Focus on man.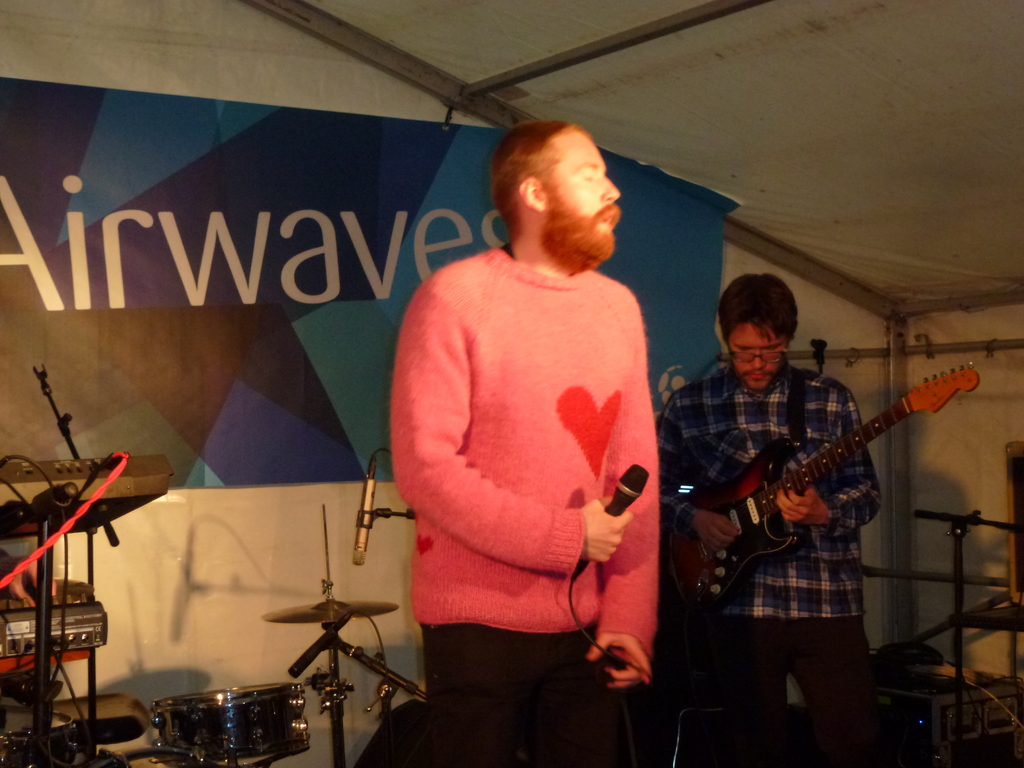
Focused at <bbox>394, 95, 682, 763</bbox>.
